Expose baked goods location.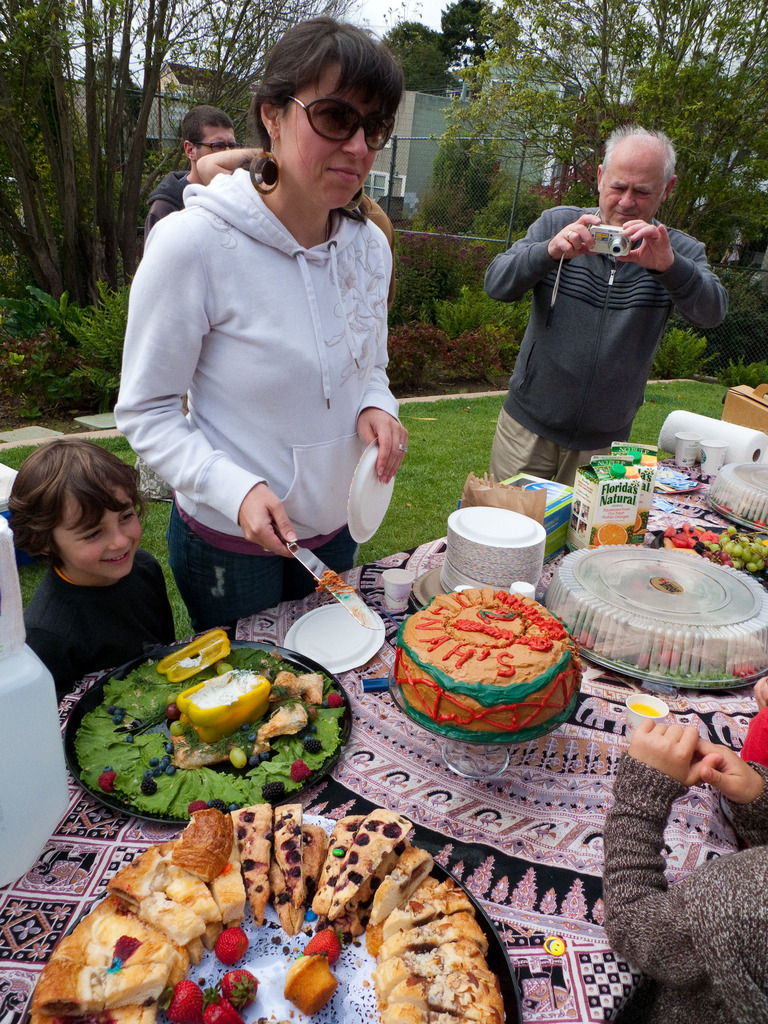
Exposed at x1=157, y1=623, x2=233, y2=685.
